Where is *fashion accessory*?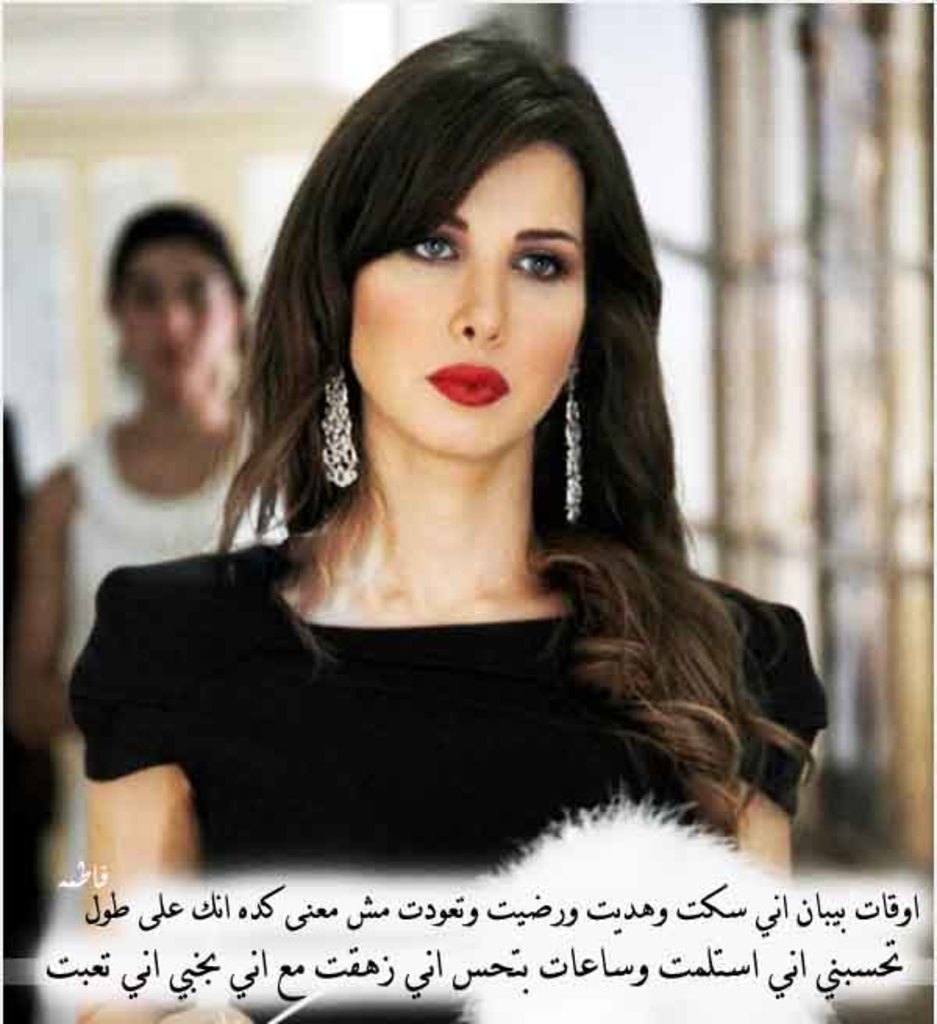
562 367 587 521.
